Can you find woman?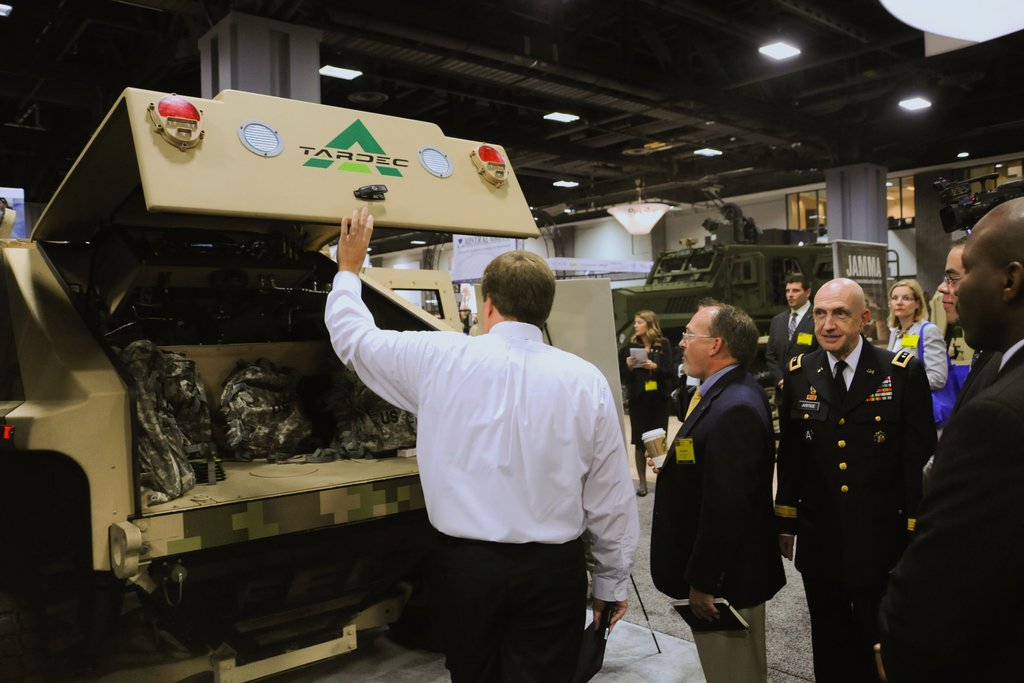
Yes, bounding box: (x1=622, y1=310, x2=673, y2=494).
